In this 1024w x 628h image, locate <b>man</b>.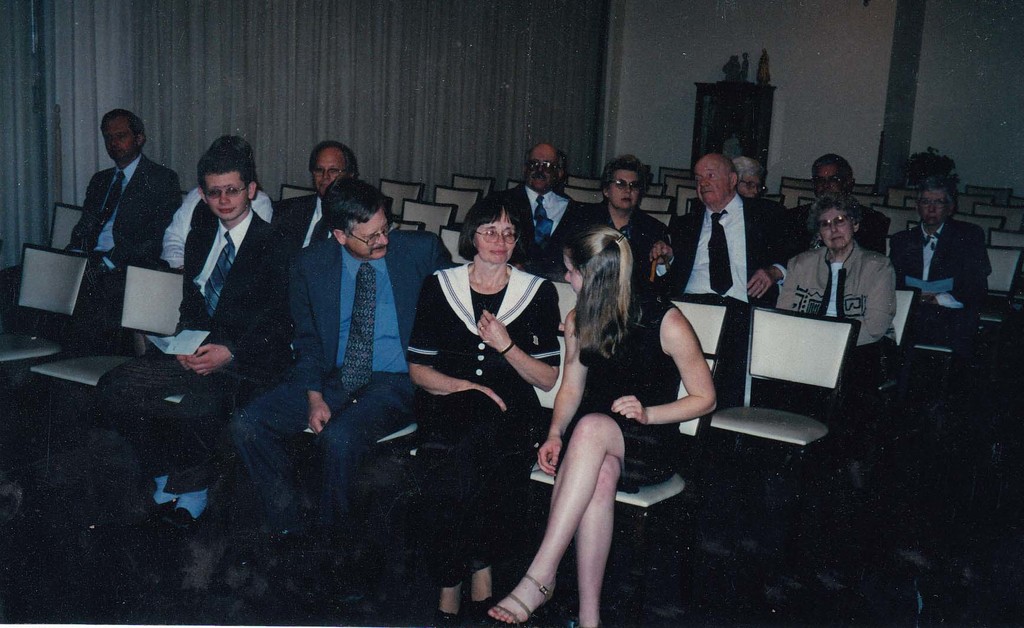
Bounding box: [890,180,992,324].
